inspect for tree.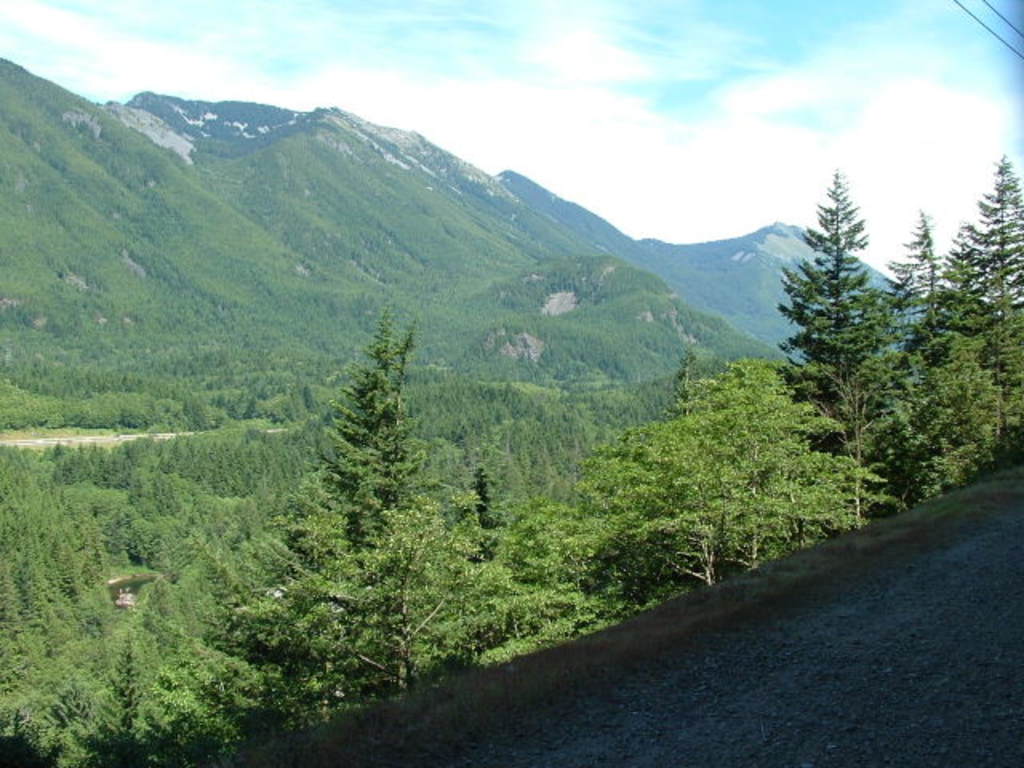
Inspection: box(776, 168, 902, 426).
